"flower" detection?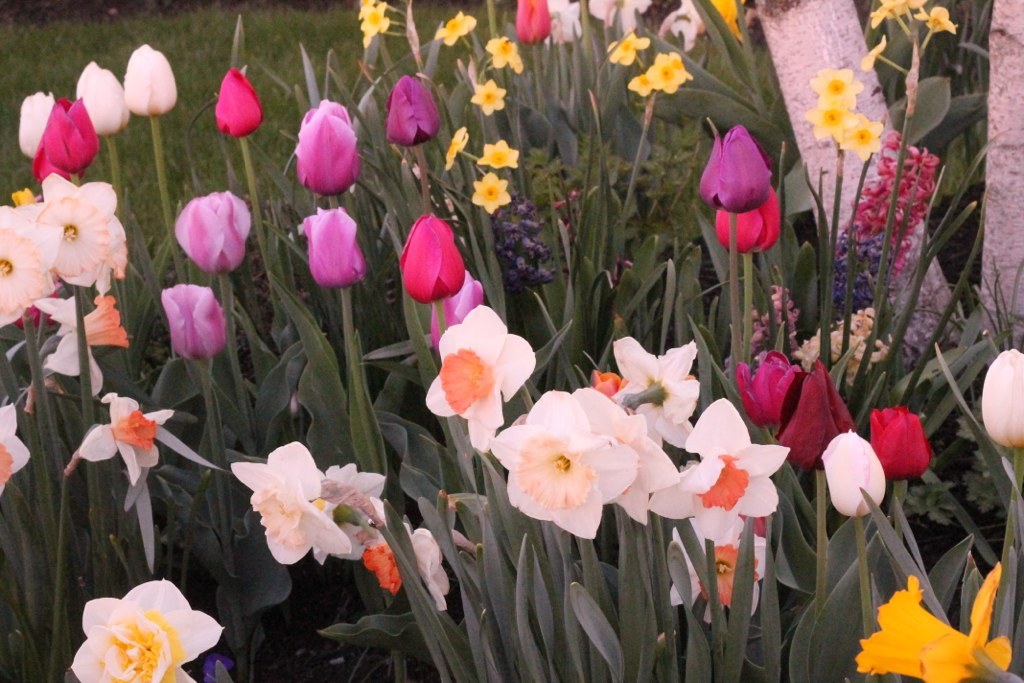
locate(77, 60, 131, 135)
